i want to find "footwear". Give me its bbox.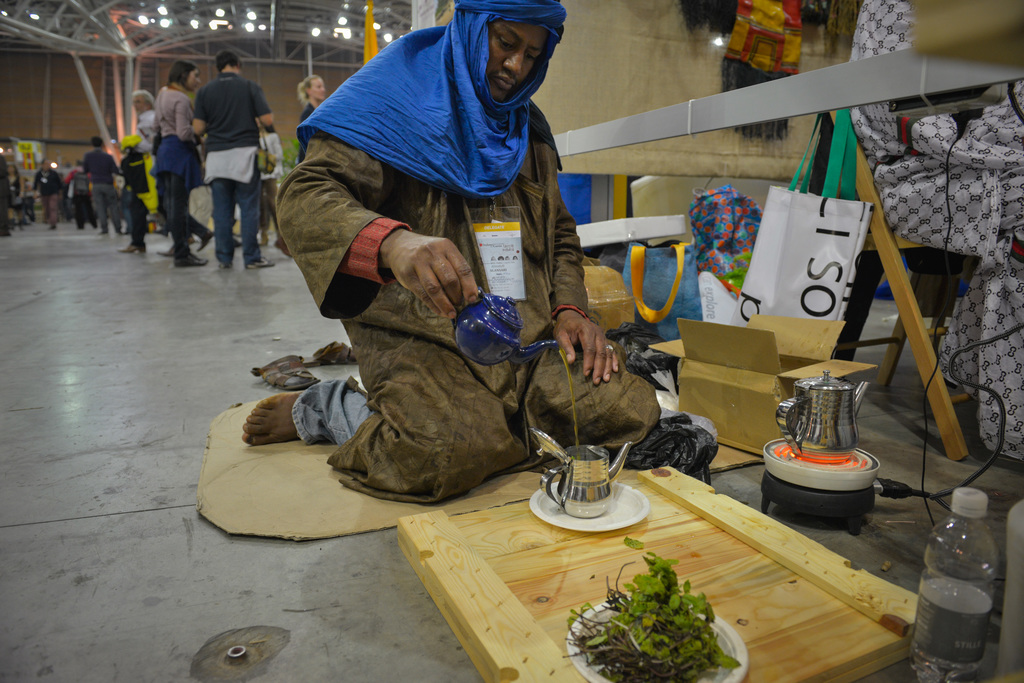
select_region(248, 352, 322, 391).
